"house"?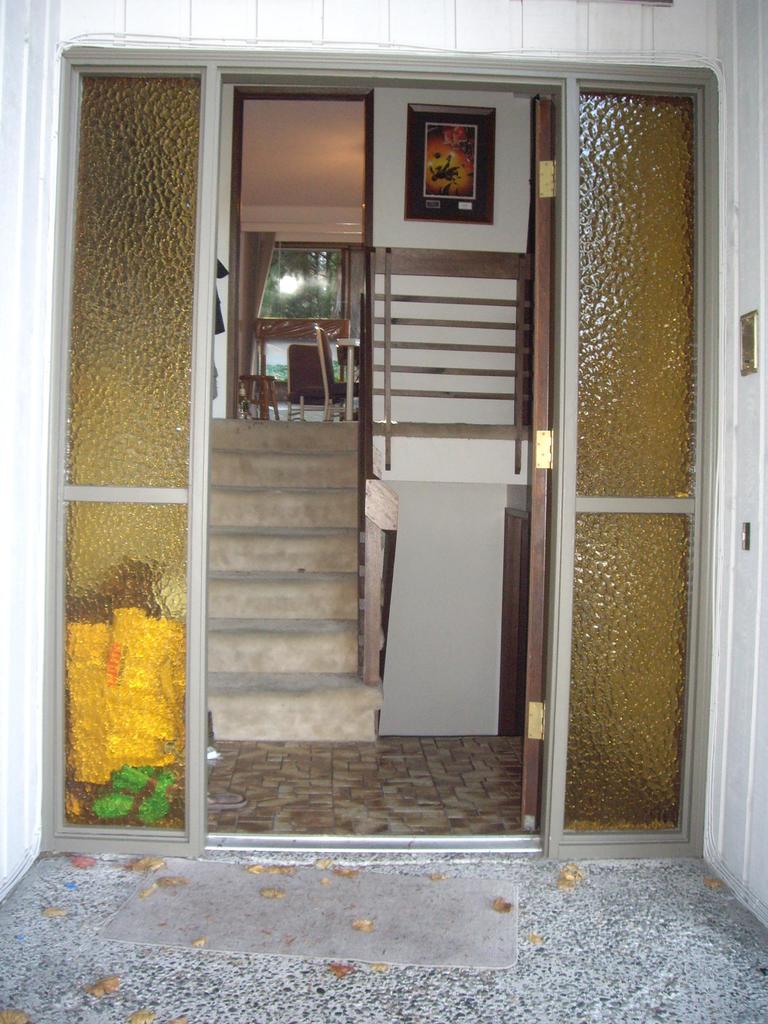
l=33, t=0, r=767, b=932
